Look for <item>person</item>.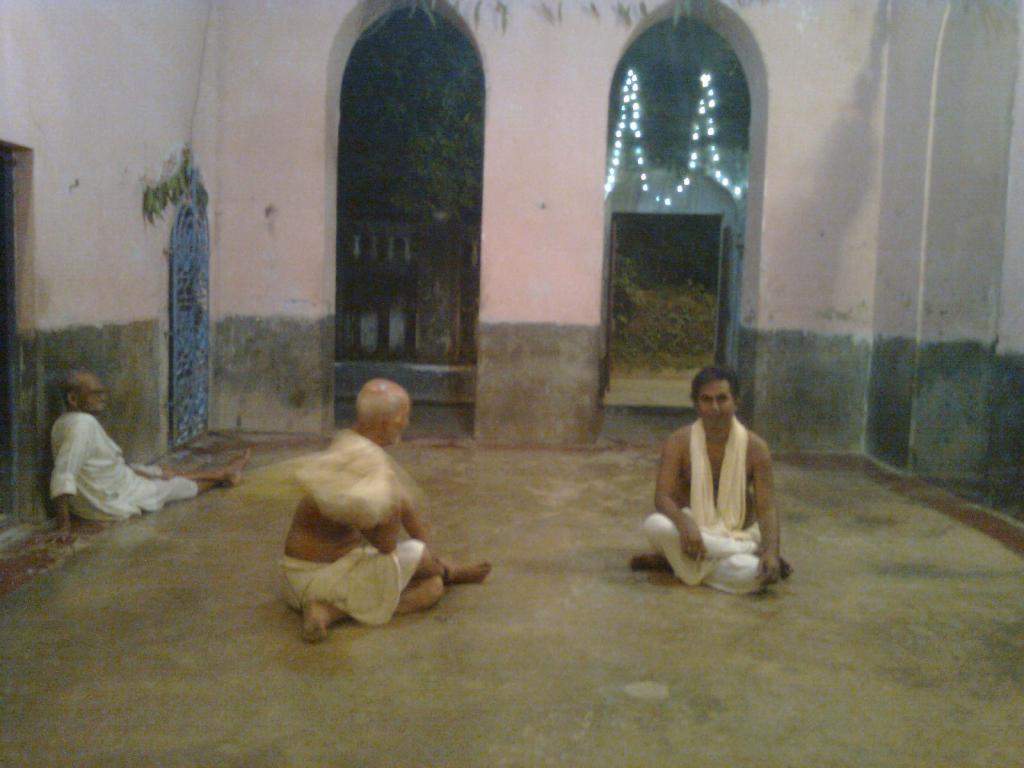
Found: (280, 375, 486, 635).
